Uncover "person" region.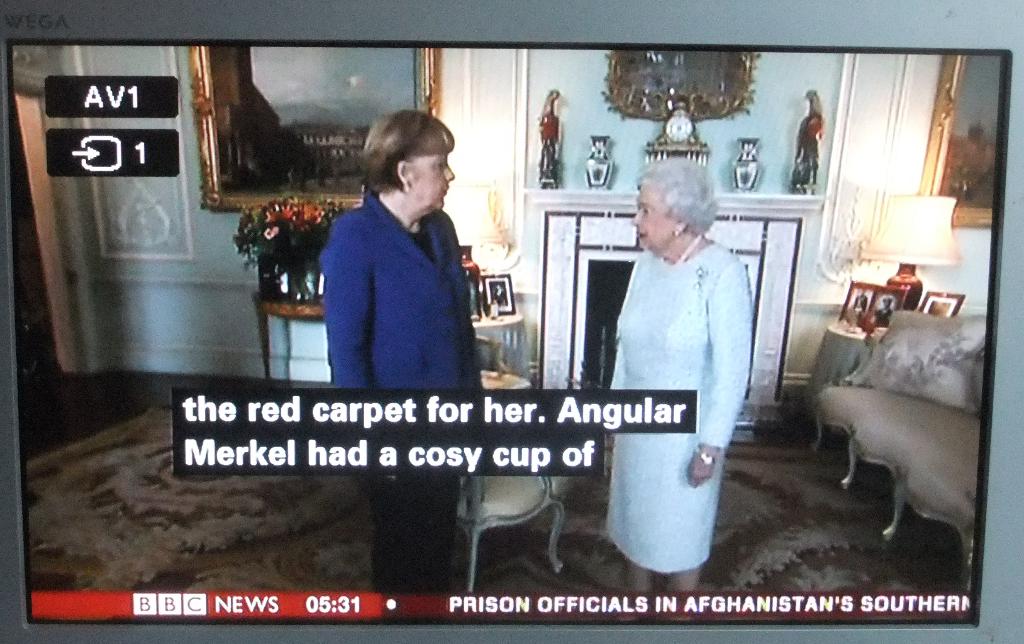
Uncovered: [left=325, top=109, right=485, bottom=596].
